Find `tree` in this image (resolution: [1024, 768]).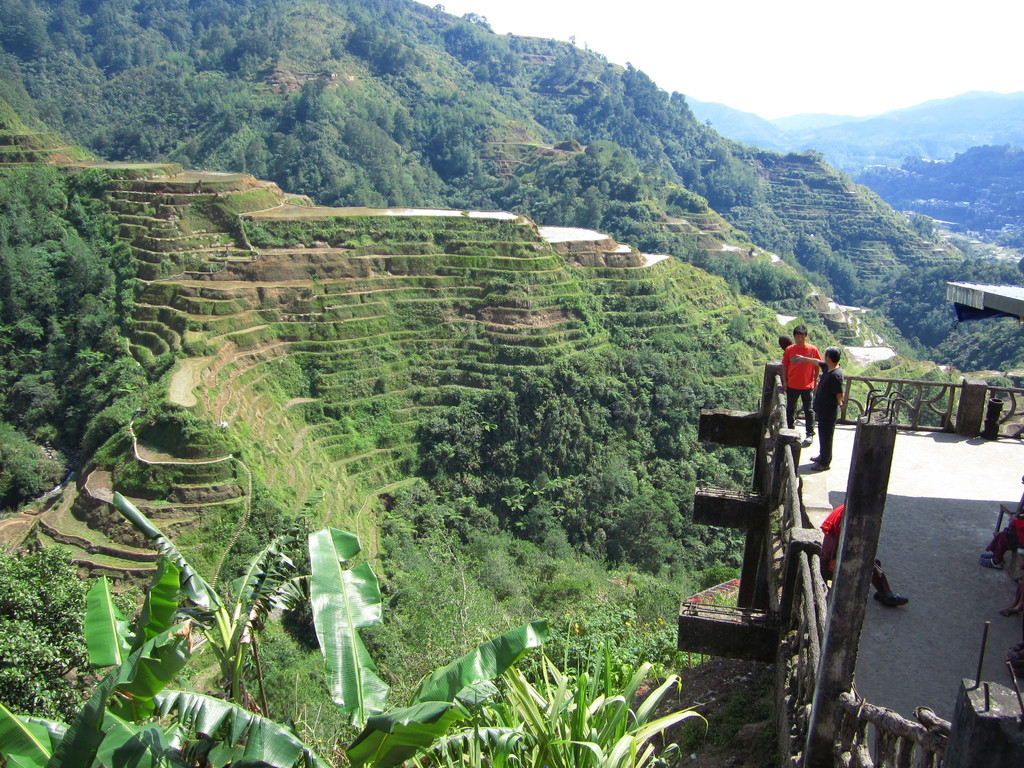
[3,545,94,723].
